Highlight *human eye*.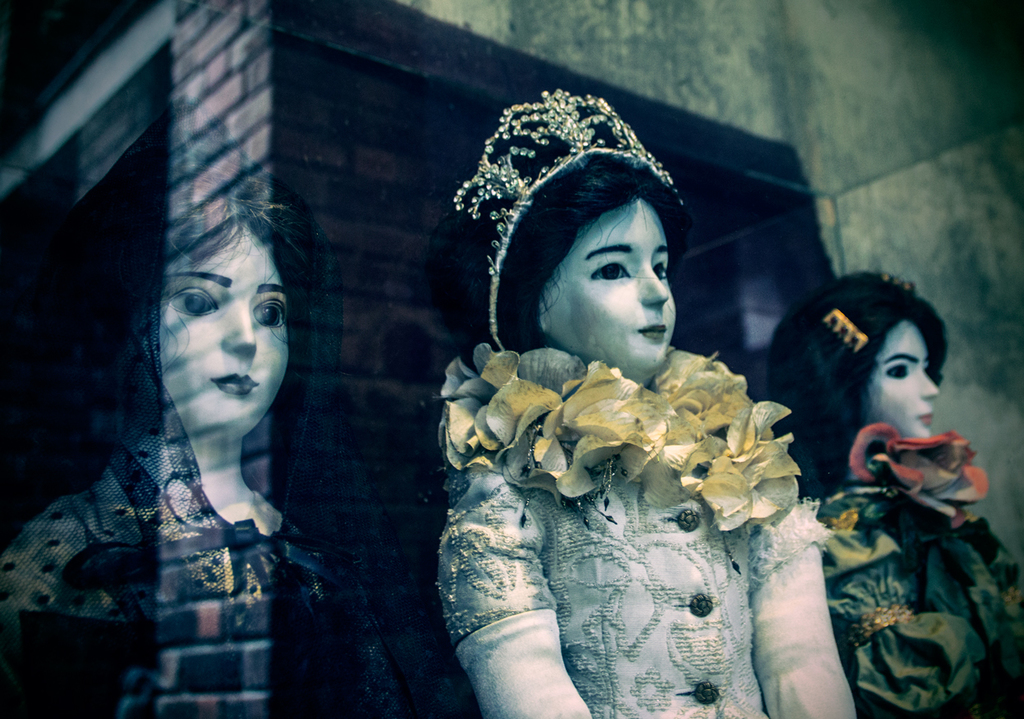
Highlighted region: <region>253, 297, 287, 332</region>.
